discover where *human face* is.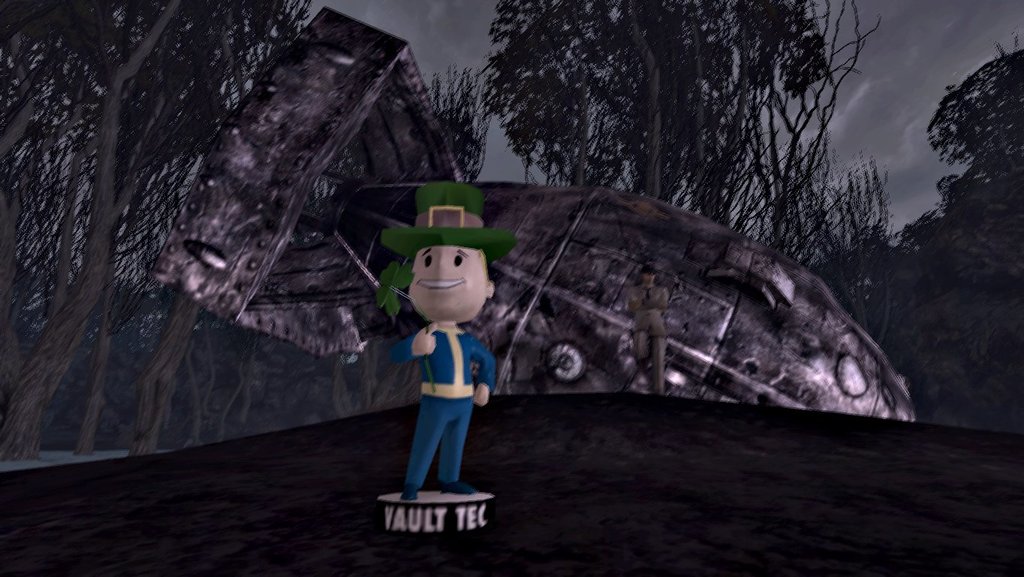
Discovered at locate(407, 241, 487, 323).
